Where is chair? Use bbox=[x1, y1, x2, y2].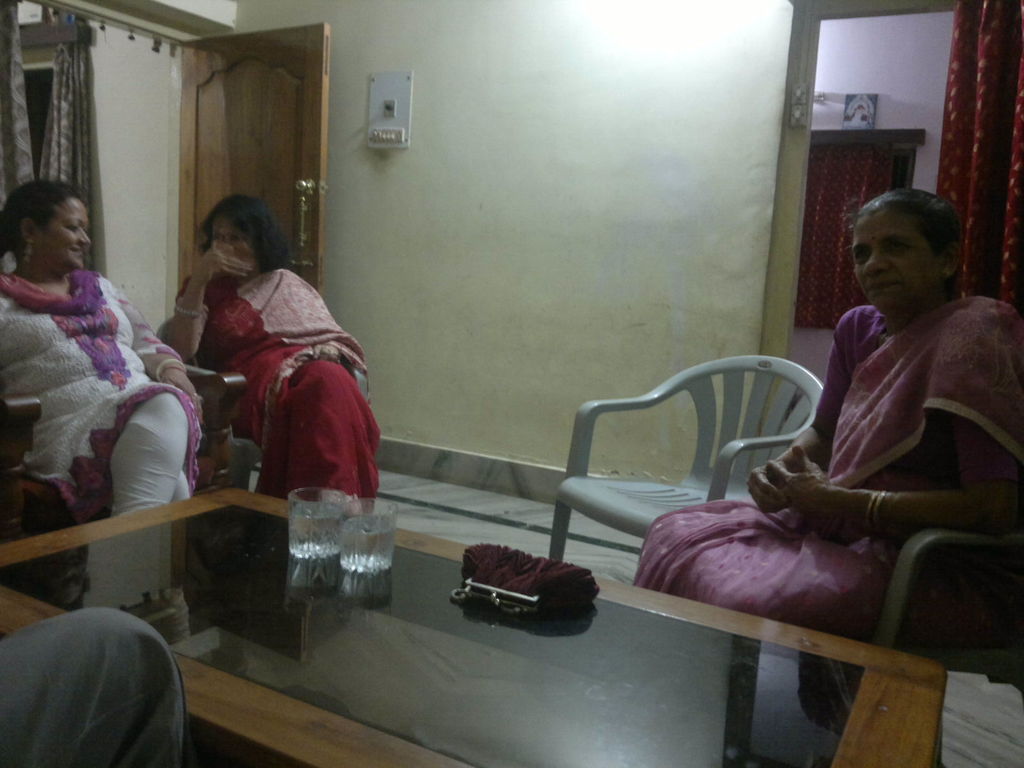
bbox=[546, 355, 826, 569].
